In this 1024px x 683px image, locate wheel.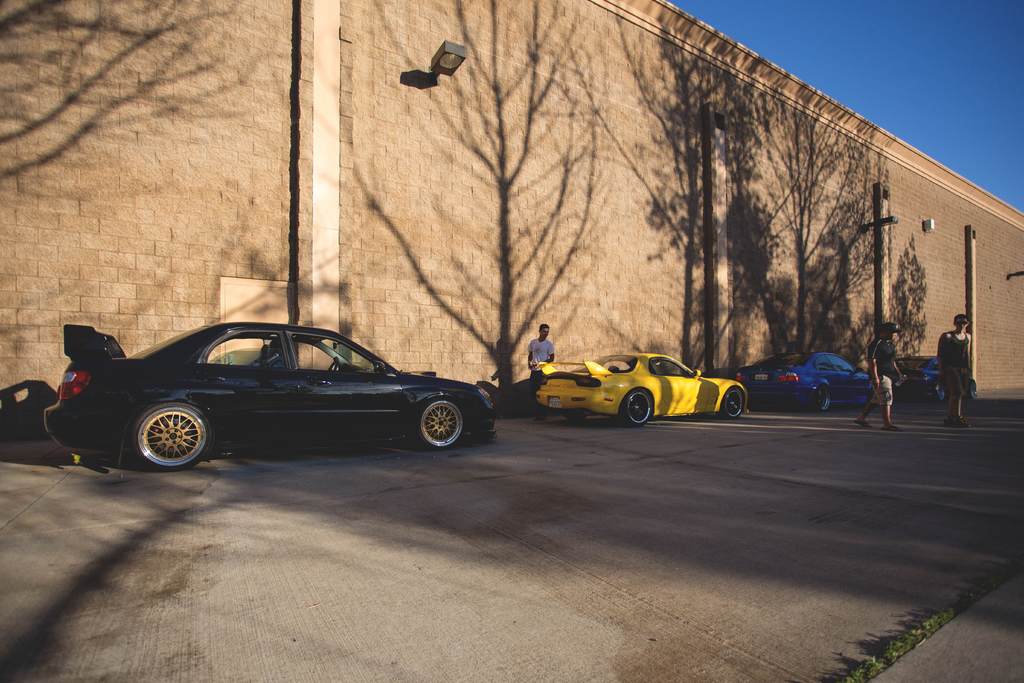
Bounding box: bbox=(725, 390, 746, 417).
